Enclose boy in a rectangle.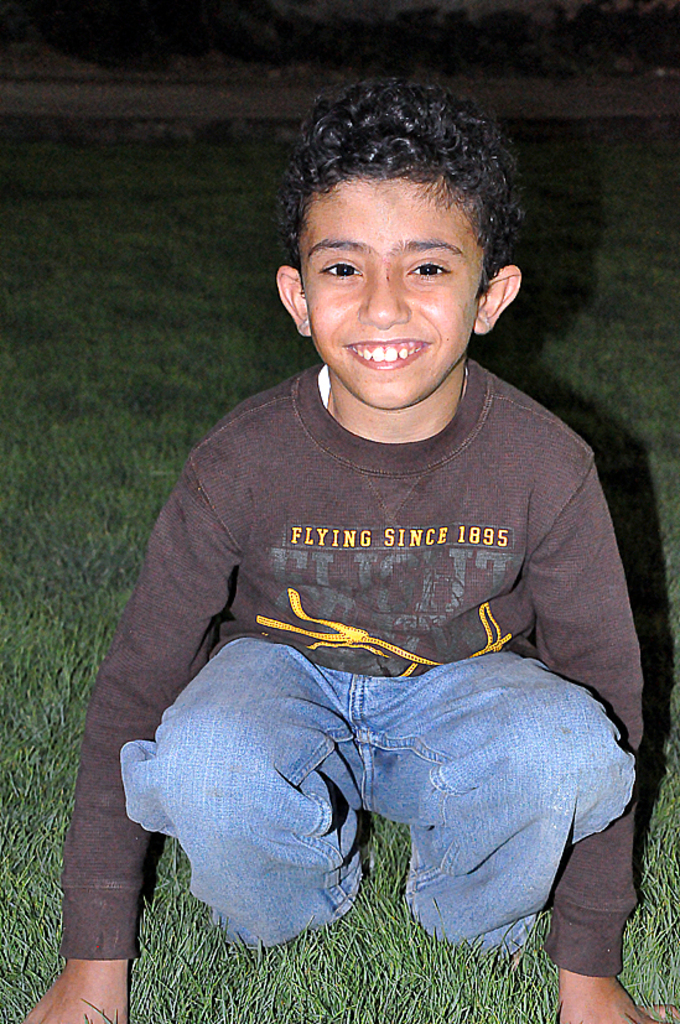
box=[9, 71, 679, 1023].
